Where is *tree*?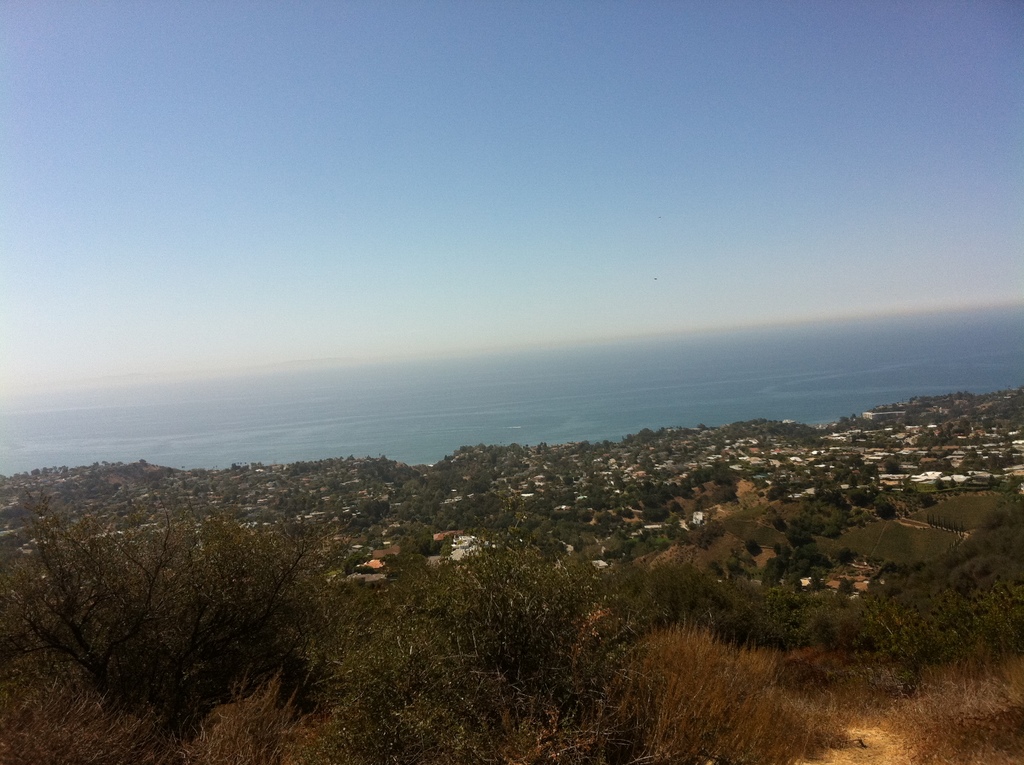
(left=948, top=476, right=956, bottom=489).
